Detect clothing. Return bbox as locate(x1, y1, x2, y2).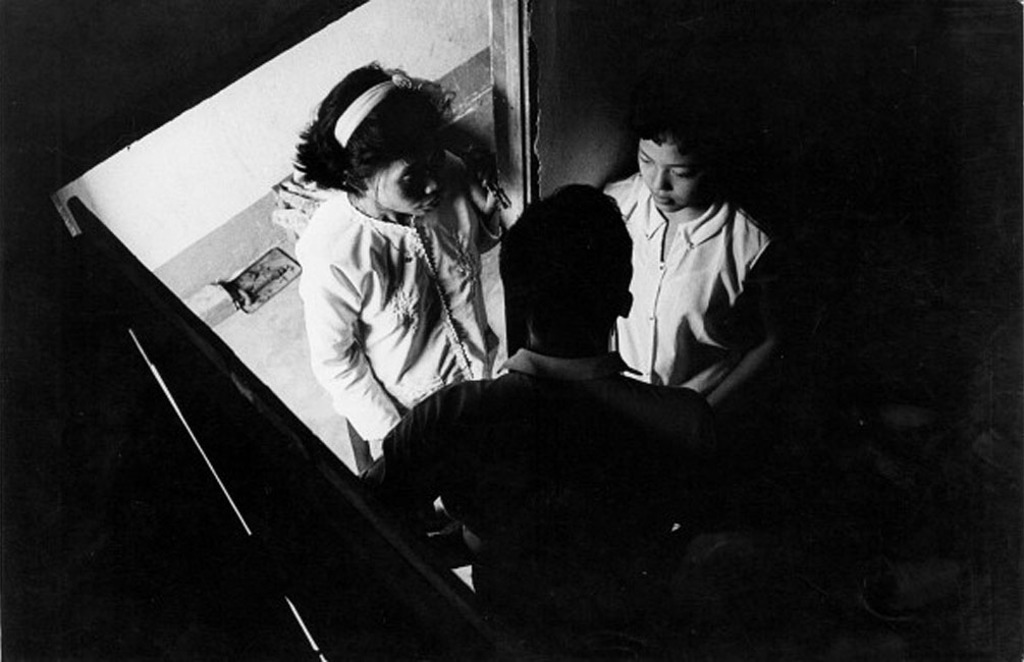
locate(607, 140, 772, 410).
